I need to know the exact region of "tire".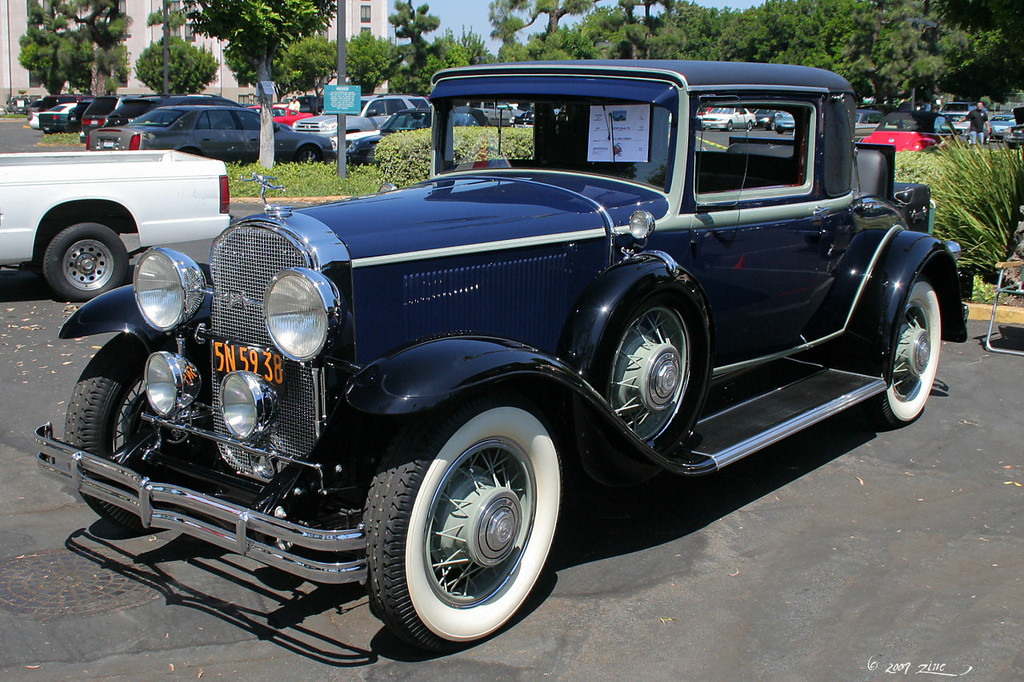
Region: pyautogui.locateOnScreen(362, 399, 566, 650).
